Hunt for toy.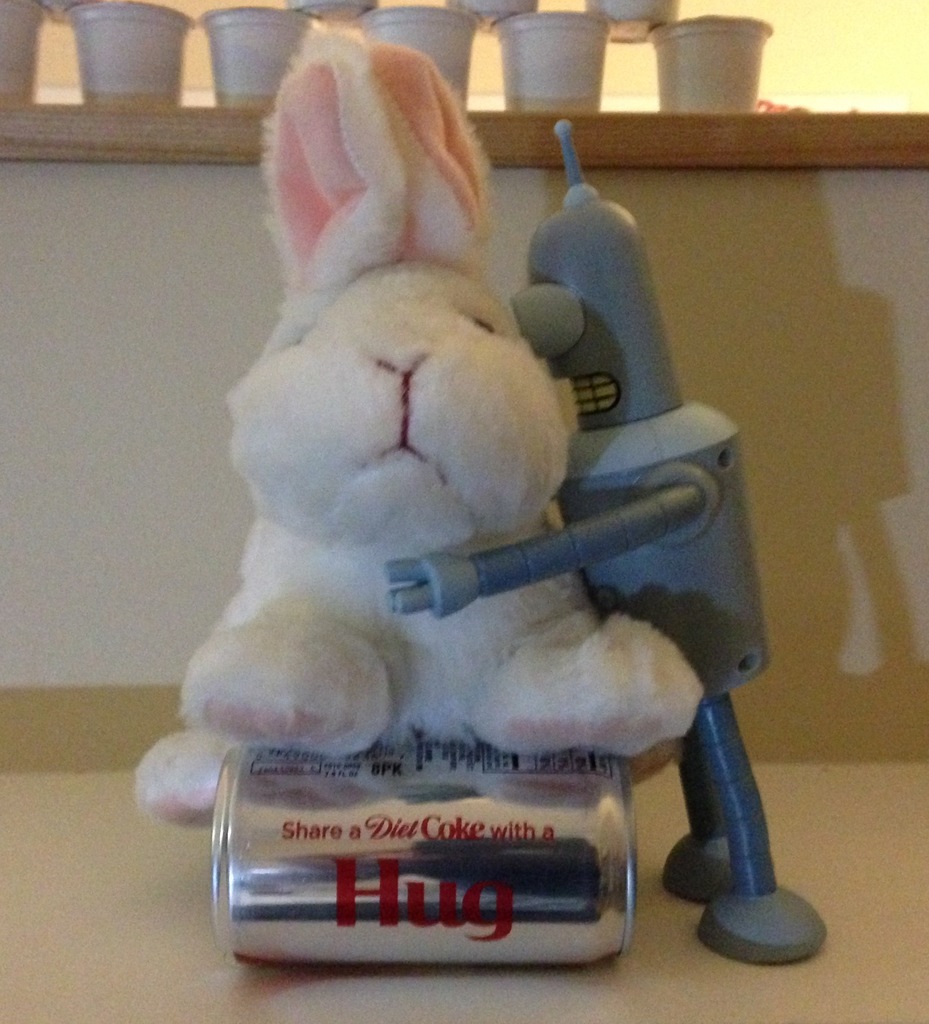
Hunted down at Rect(377, 116, 832, 968).
